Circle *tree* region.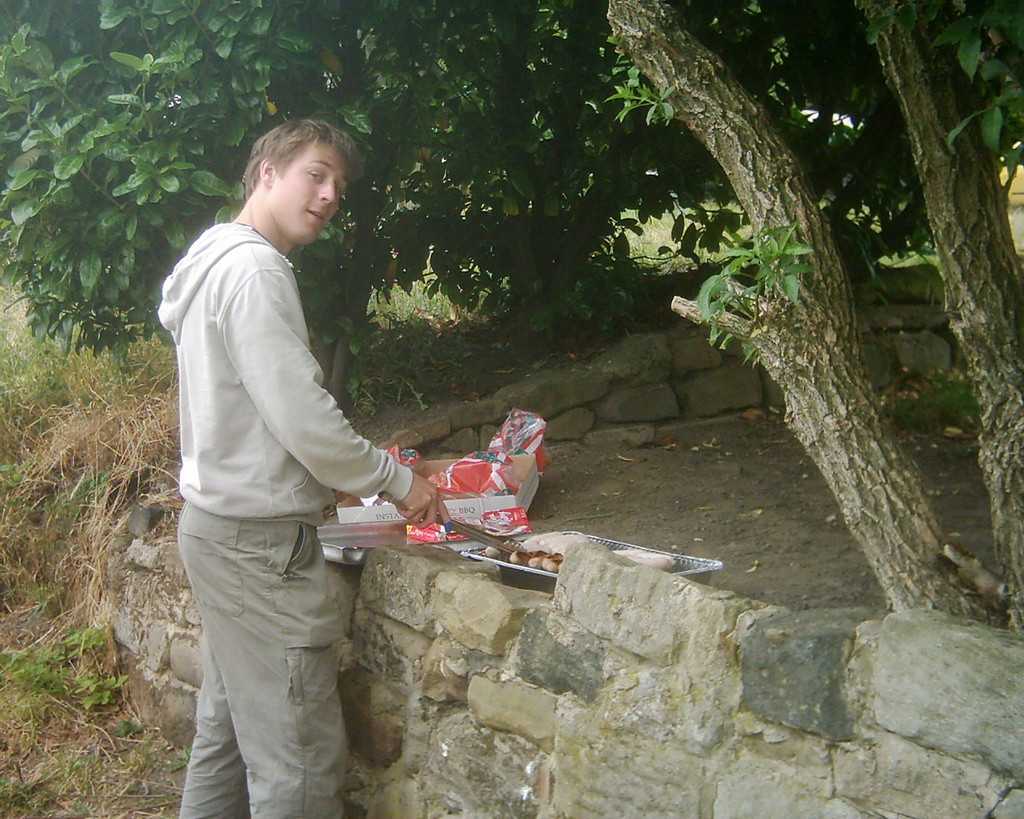
Region: bbox(0, 0, 610, 426).
